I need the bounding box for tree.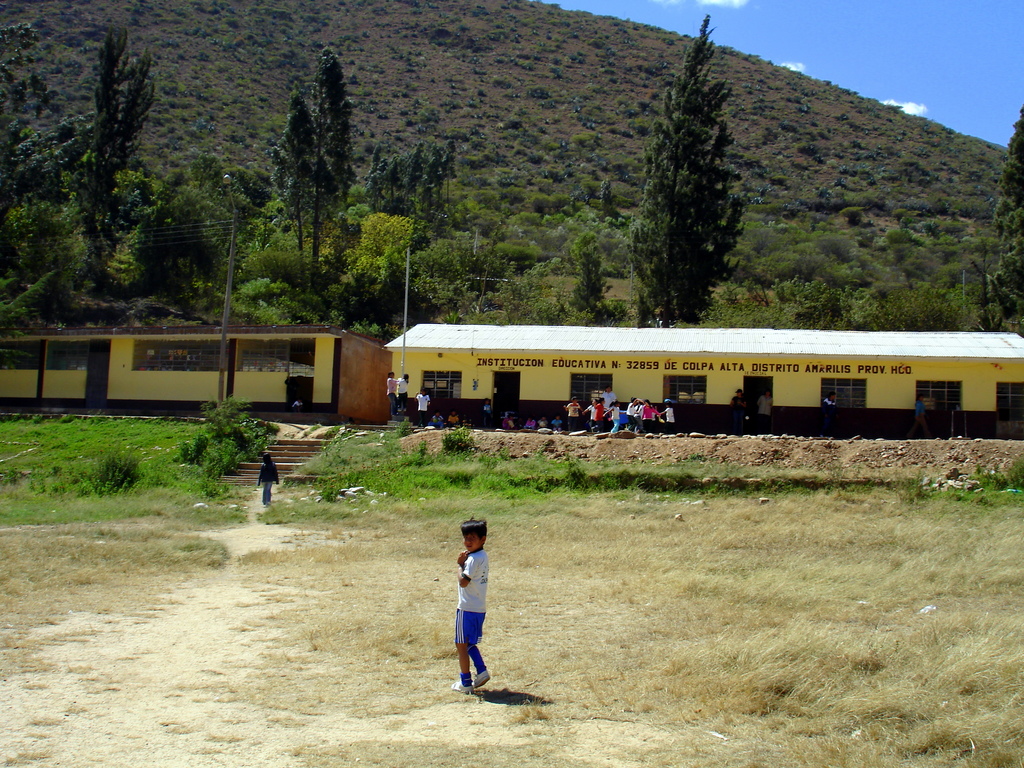
Here it is: BBox(130, 166, 234, 302).
